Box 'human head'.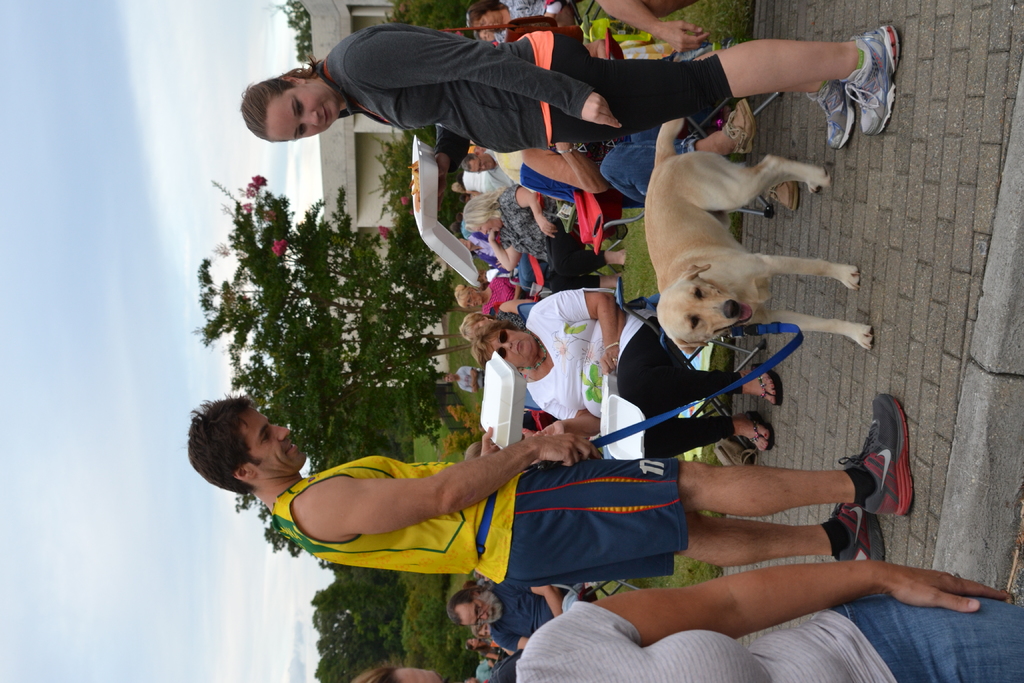
461/238/470/250.
